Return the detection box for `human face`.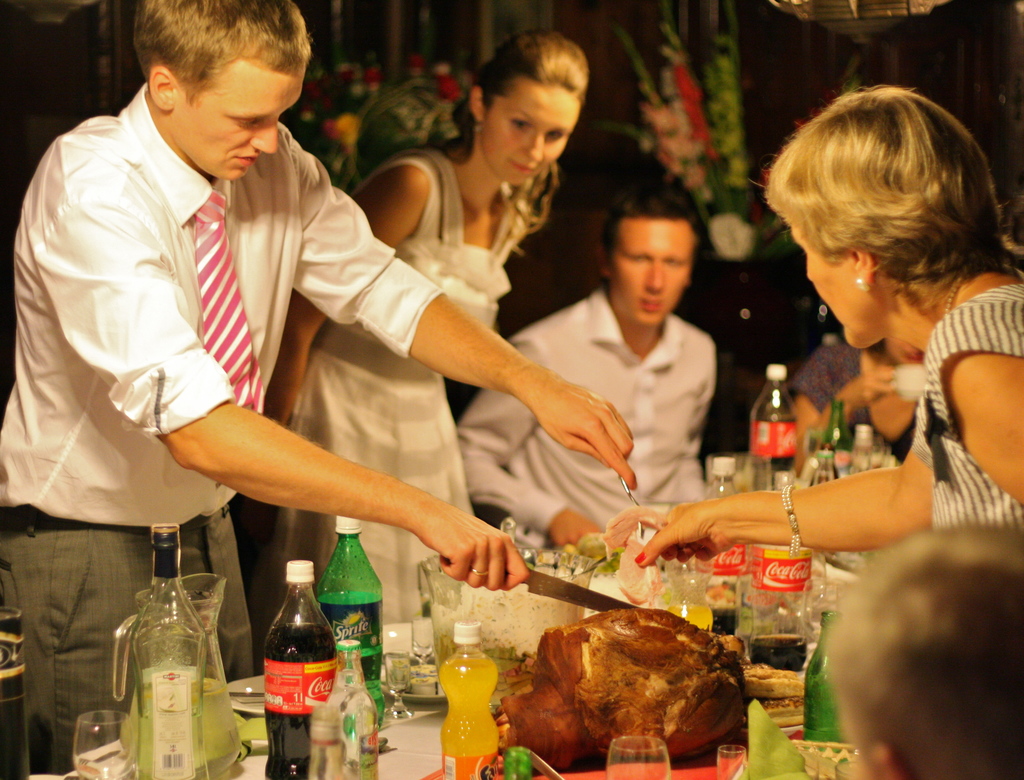
(484,80,582,186).
